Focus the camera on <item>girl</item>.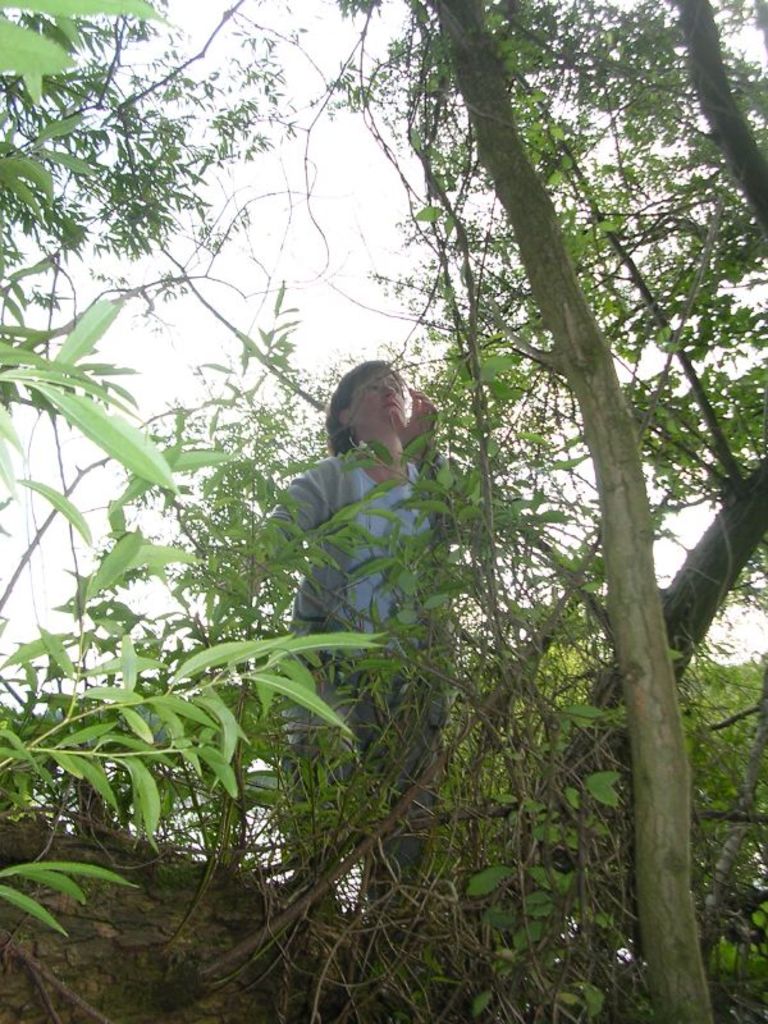
Focus region: crop(257, 361, 436, 881).
